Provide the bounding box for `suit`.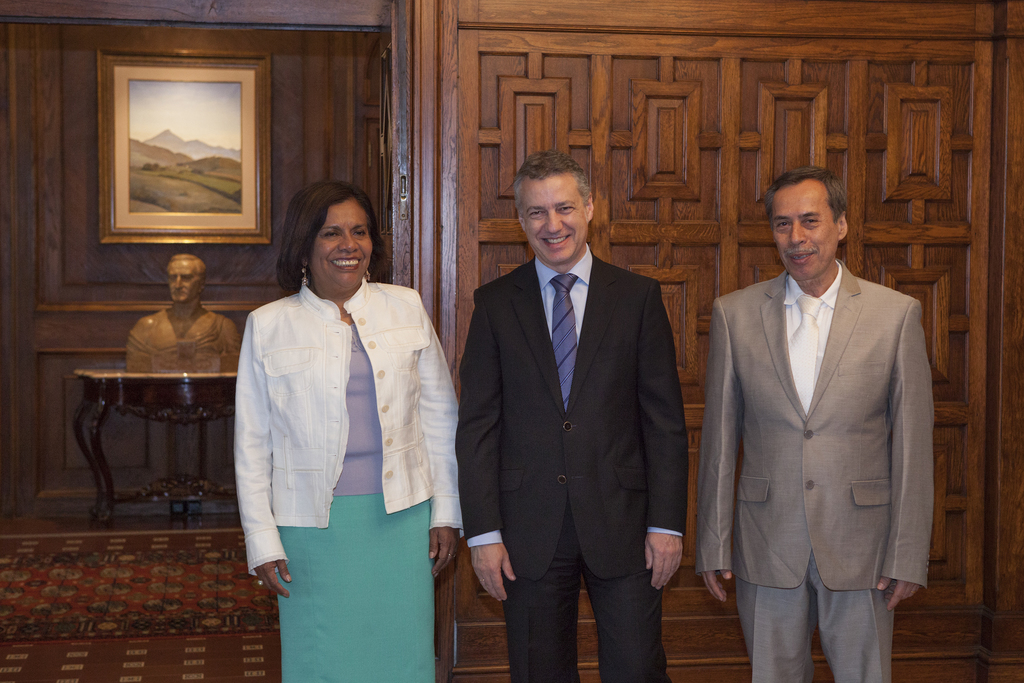
x1=465, y1=126, x2=695, y2=682.
